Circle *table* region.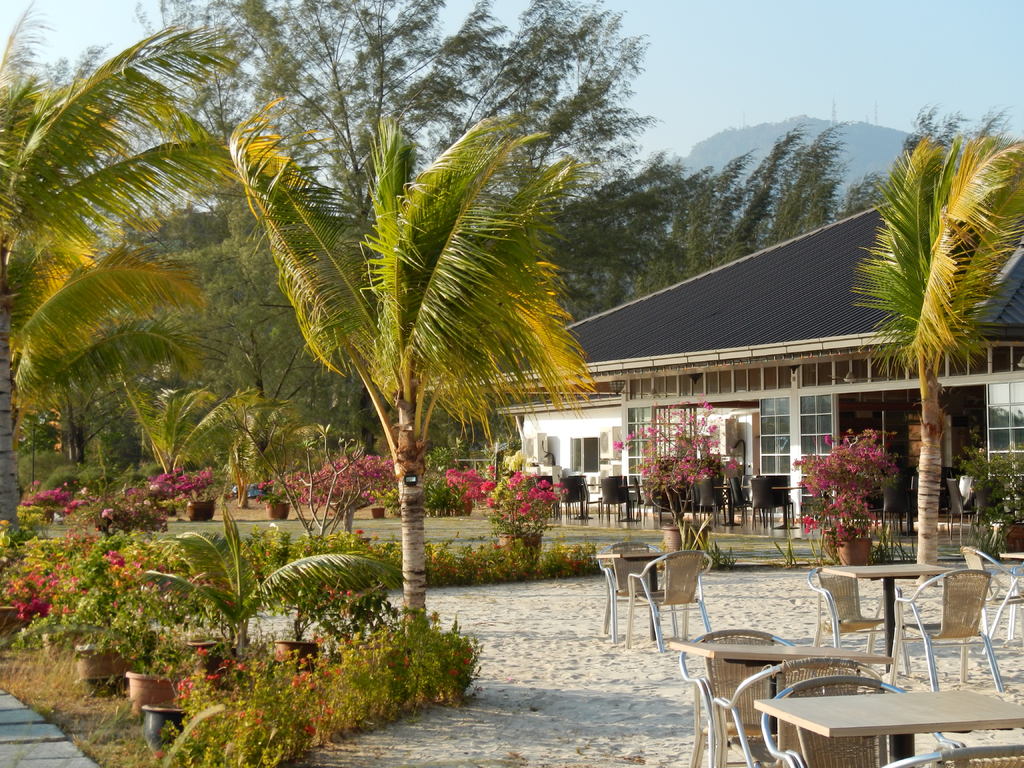
Region: x1=570, y1=482, x2=593, y2=519.
